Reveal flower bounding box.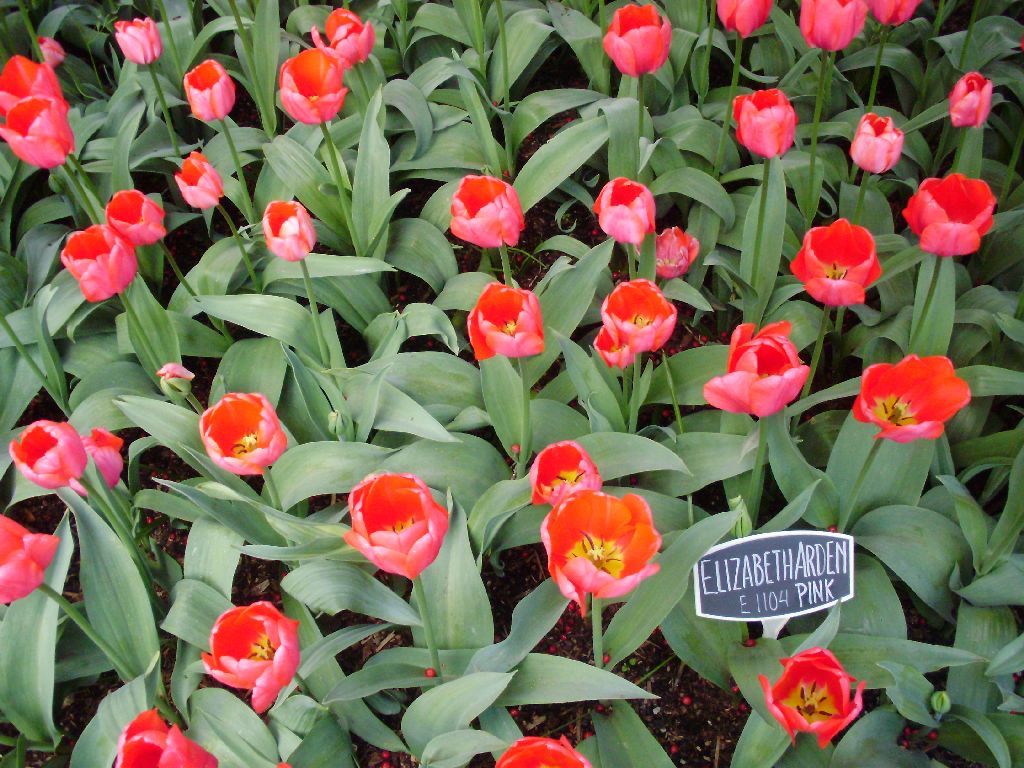
Revealed: bbox=(0, 55, 72, 136).
